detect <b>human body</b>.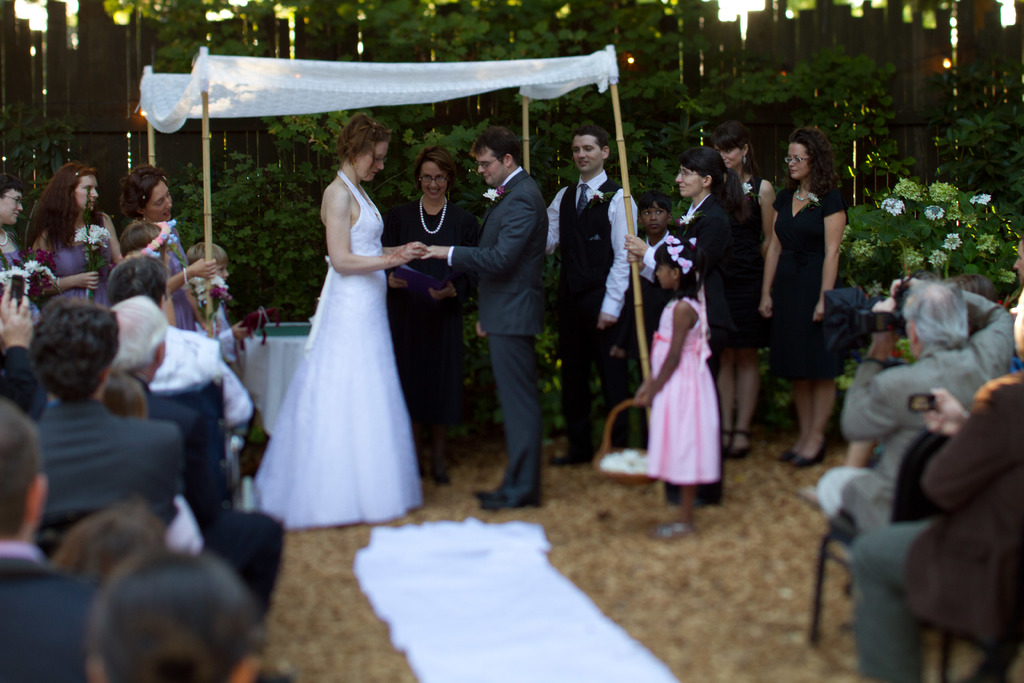
Detected at pyautogui.locateOnScreen(628, 156, 741, 431).
